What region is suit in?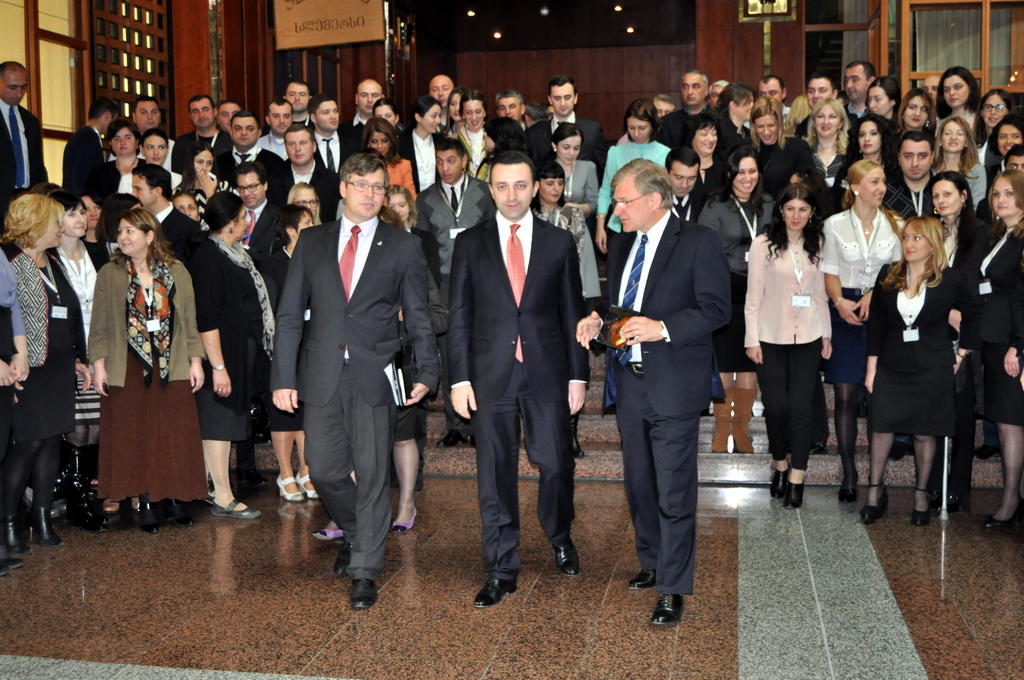
select_region(92, 261, 206, 387).
